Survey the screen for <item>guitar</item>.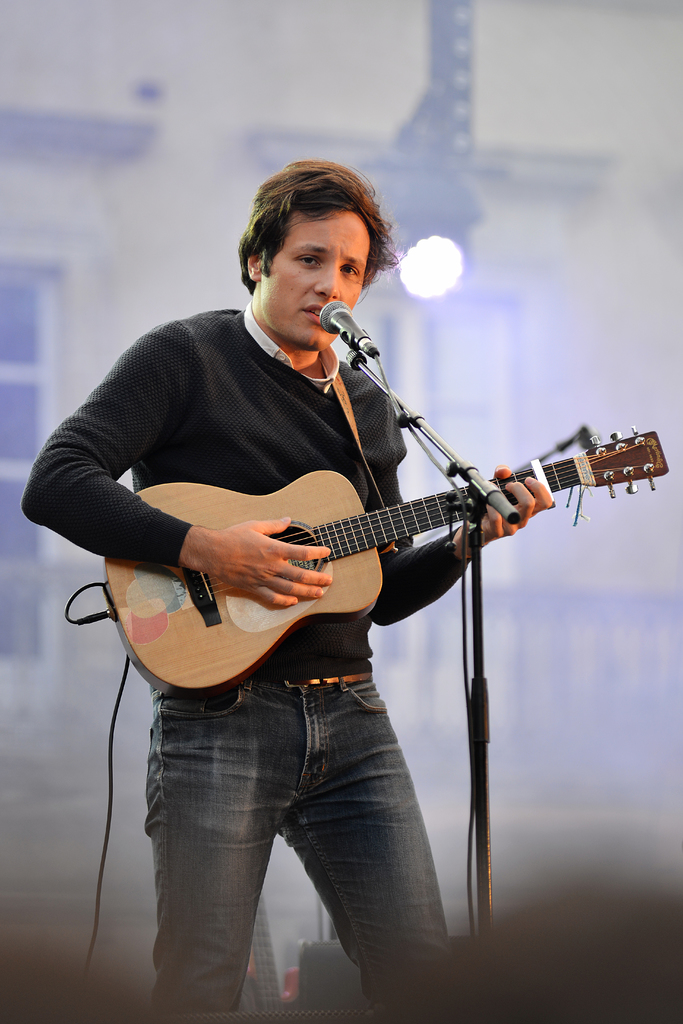
Survey found: {"x1": 99, "y1": 422, "x2": 670, "y2": 699}.
